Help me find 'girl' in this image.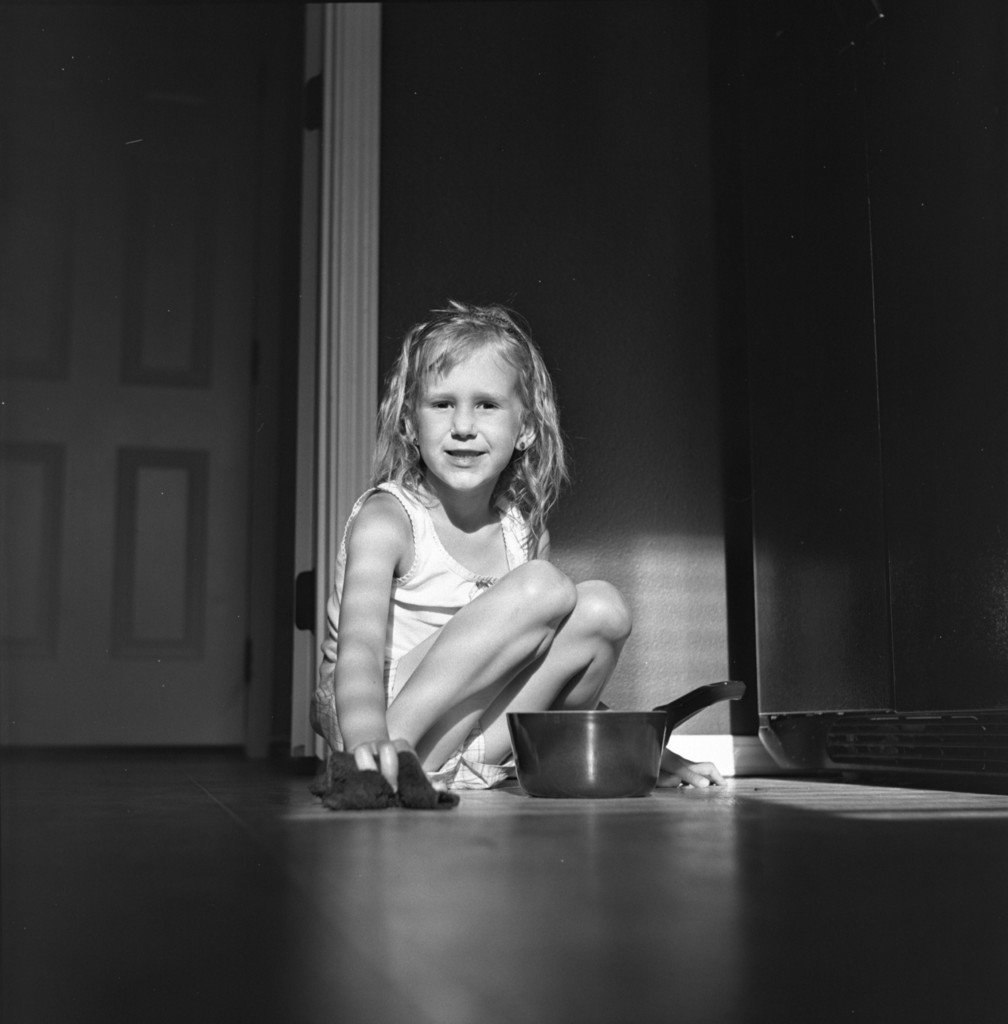
Found it: rect(307, 300, 723, 803).
